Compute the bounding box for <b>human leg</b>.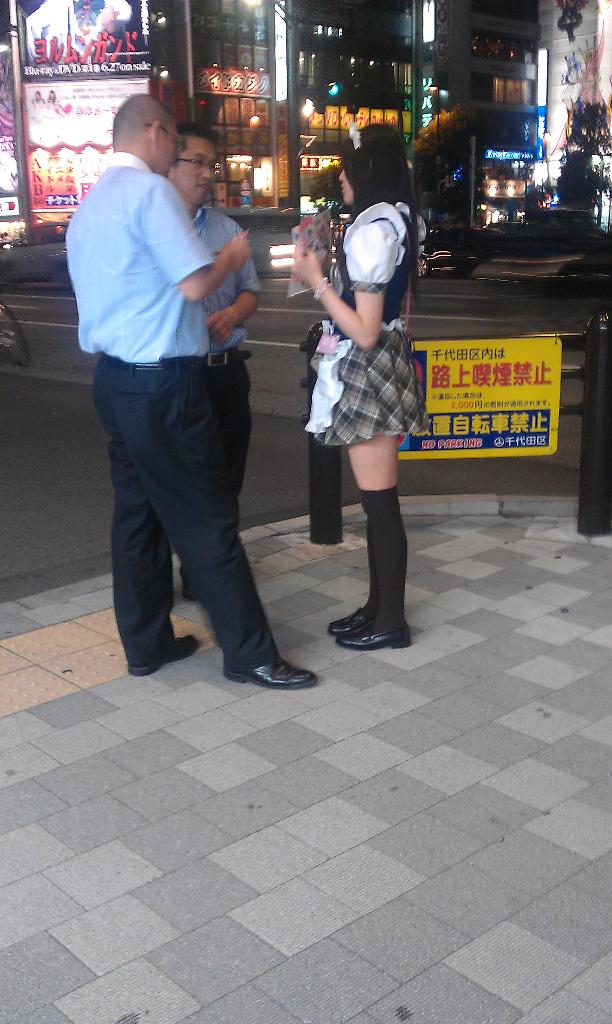
<box>202,349,249,532</box>.
